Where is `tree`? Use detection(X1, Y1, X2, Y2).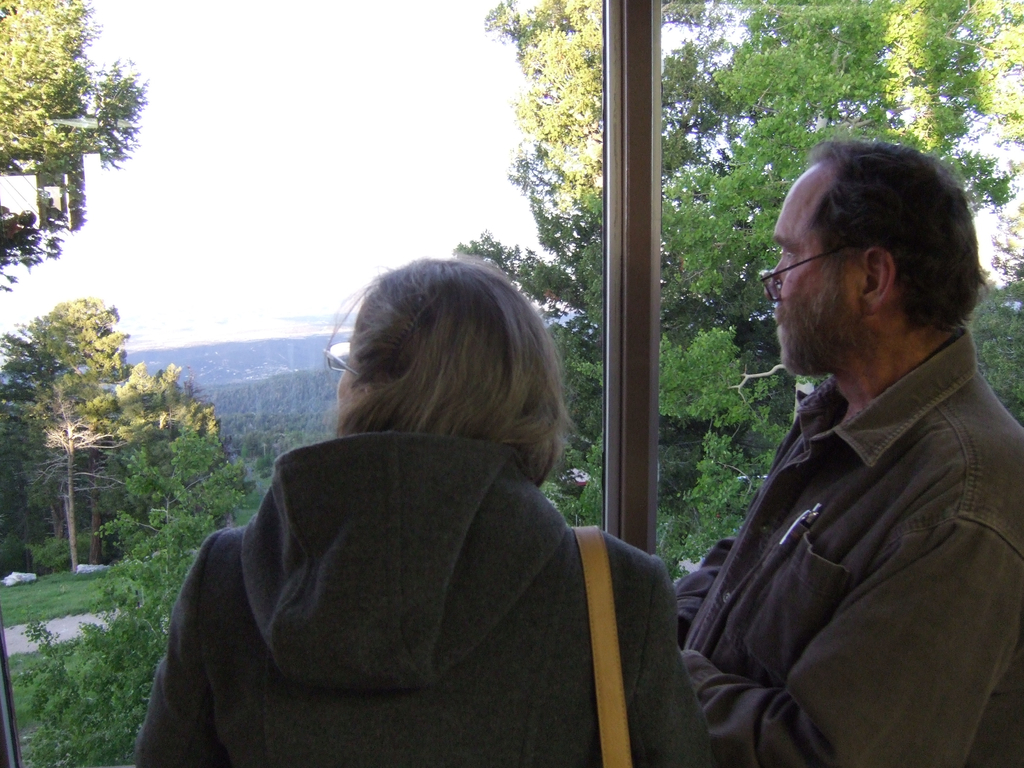
detection(0, 199, 62, 297).
